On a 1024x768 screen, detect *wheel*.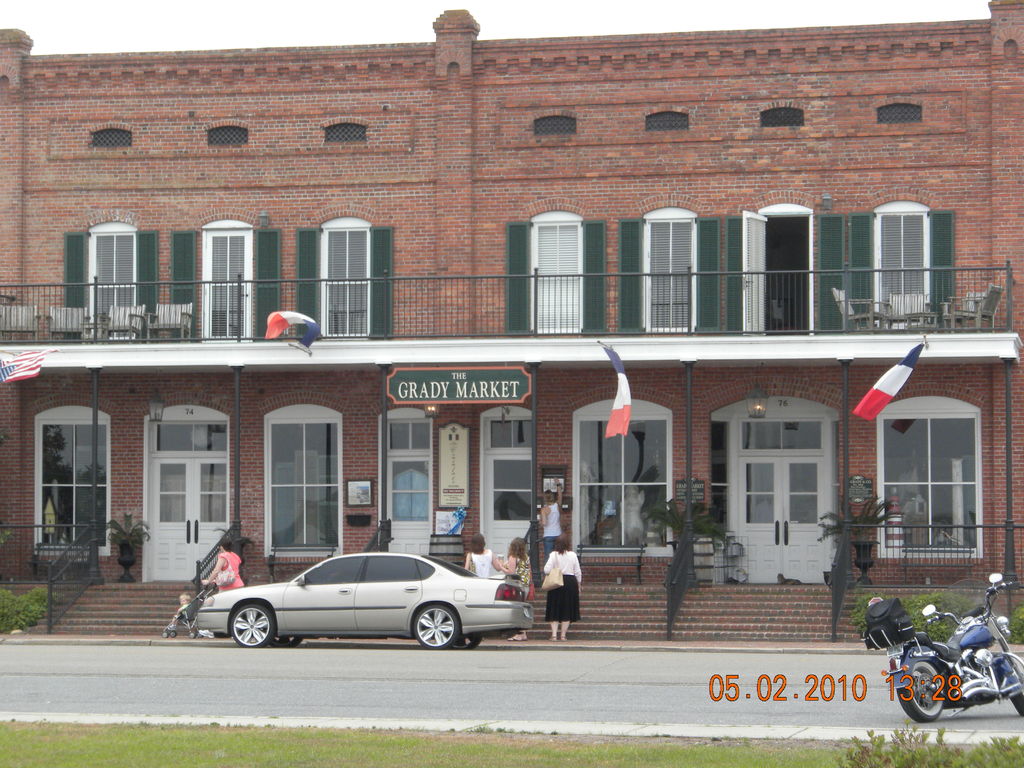
rect(1011, 692, 1023, 717).
